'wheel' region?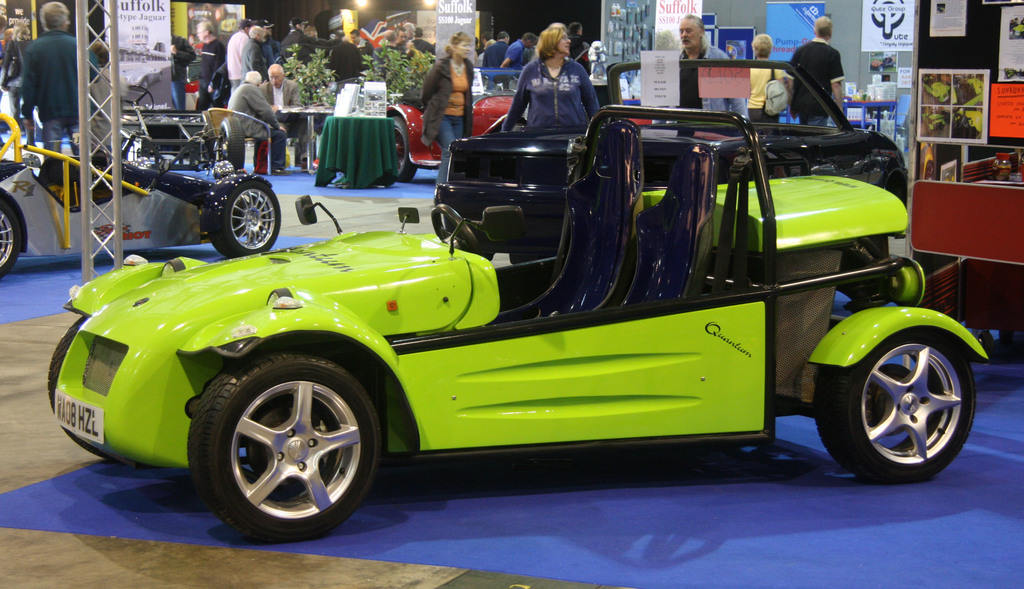
crop(0, 194, 20, 273)
